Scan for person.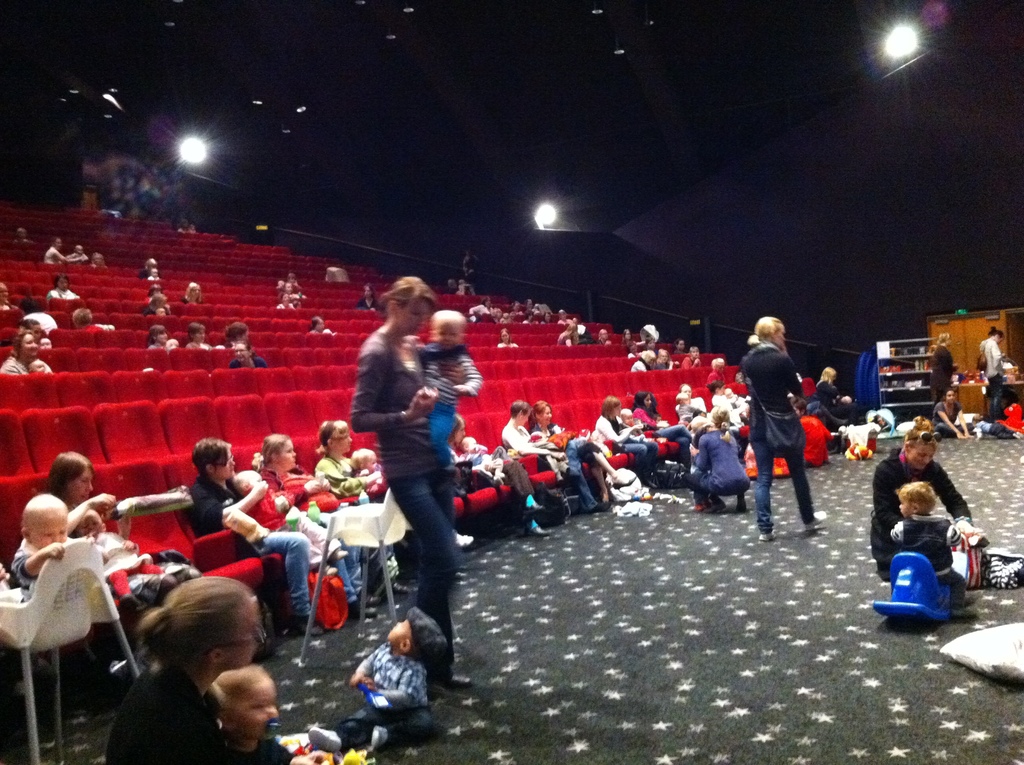
Scan result: select_region(362, 278, 456, 617).
